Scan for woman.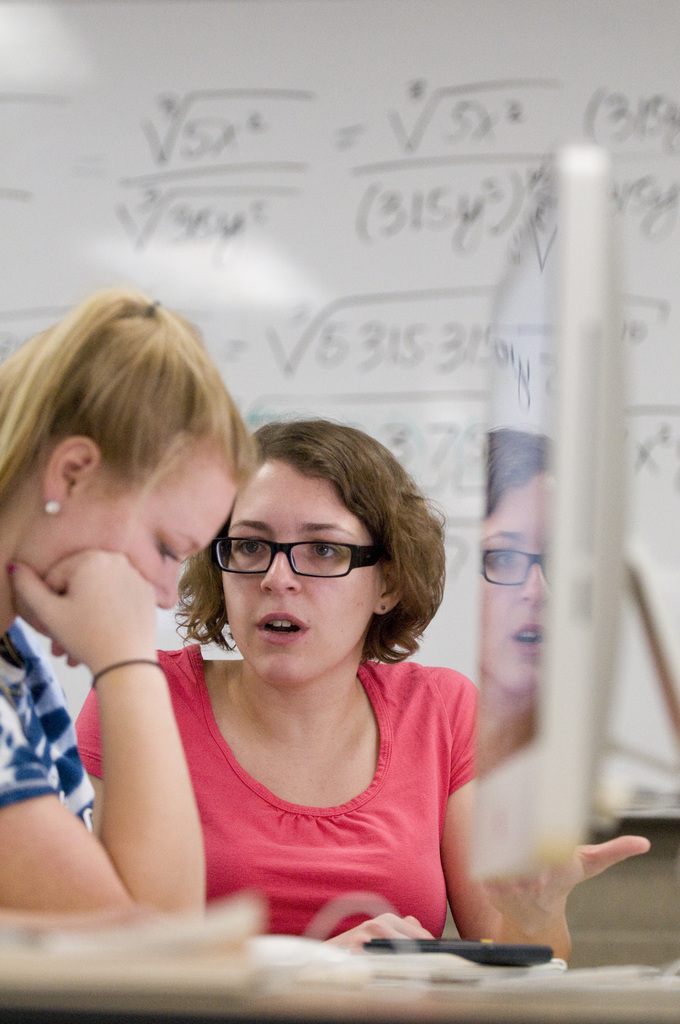
Scan result: rect(0, 289, 259, 921).
